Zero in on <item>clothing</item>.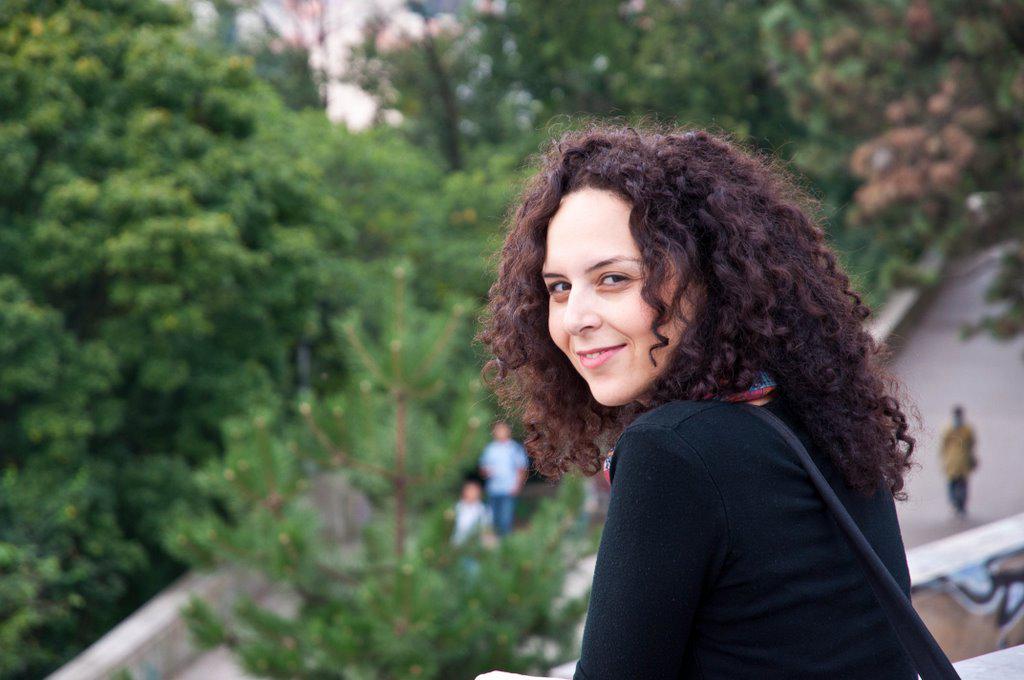
Zeroed in: (568, 347, 984, 679).
